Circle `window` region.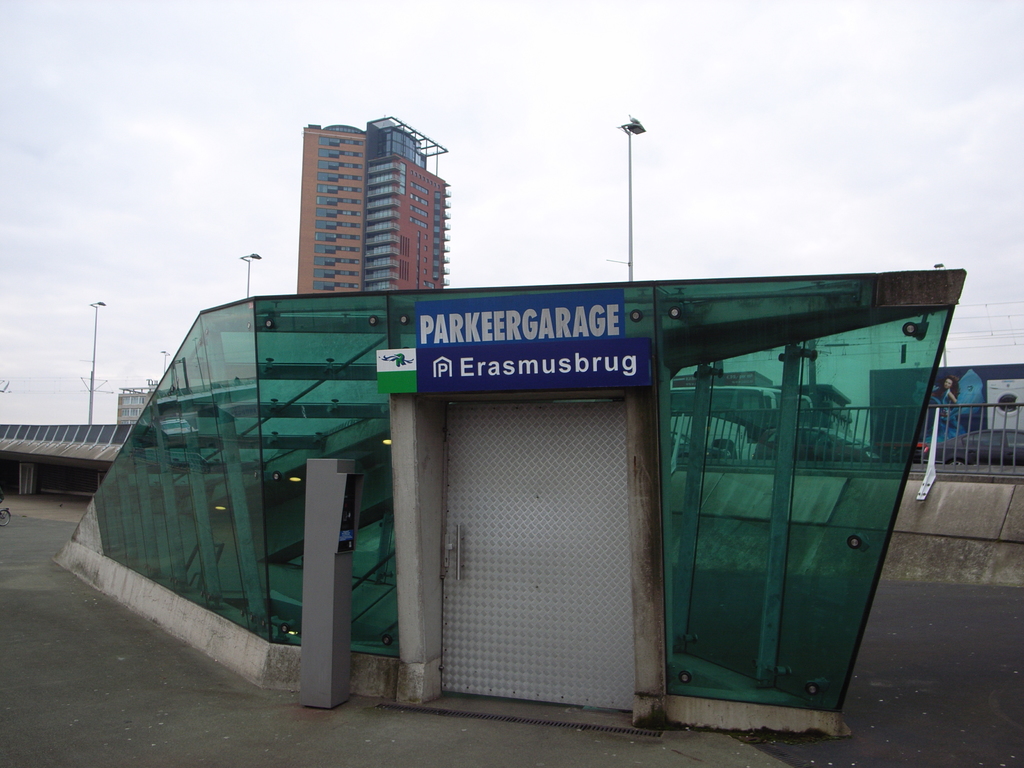
Region: [x1=124, y1=397, x2=128, y2=406].
